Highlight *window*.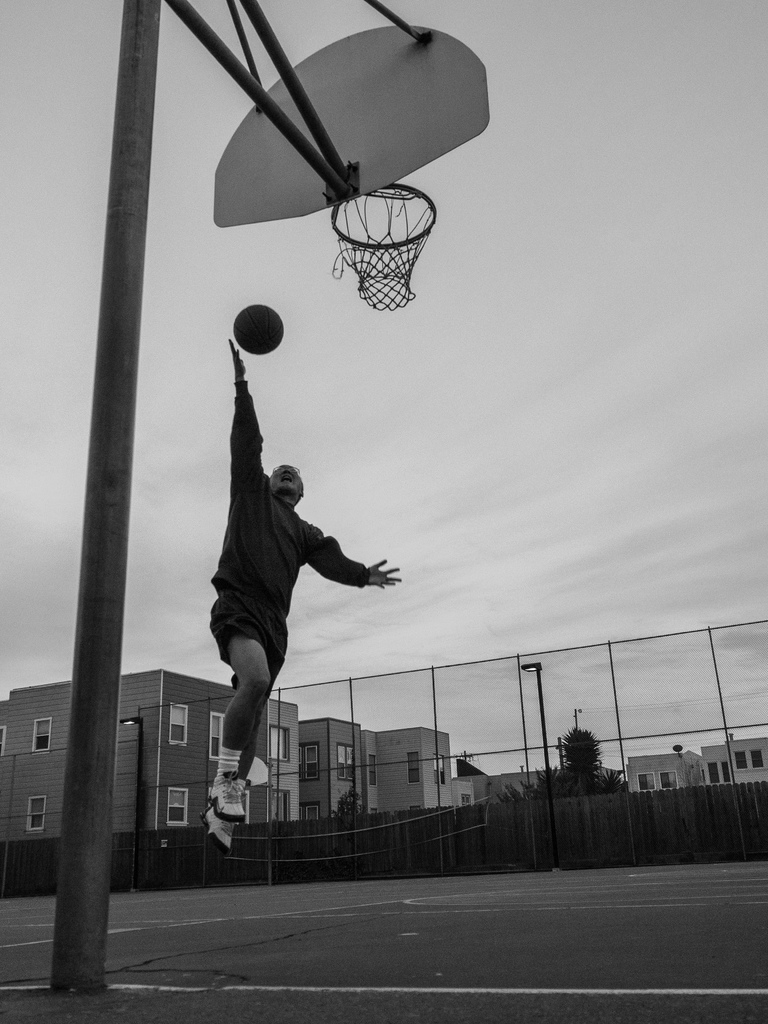
Highlighted region: [left=461, top=792, right=472, bottom=804].
